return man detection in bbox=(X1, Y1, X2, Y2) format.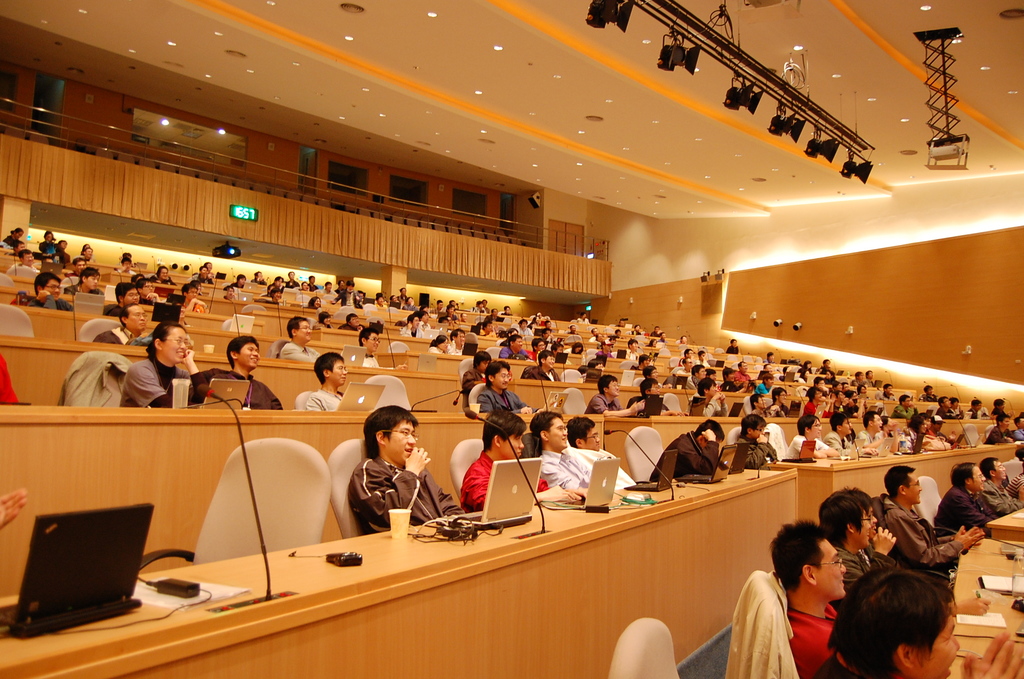
bbox=(741, 536, 872, 678).
